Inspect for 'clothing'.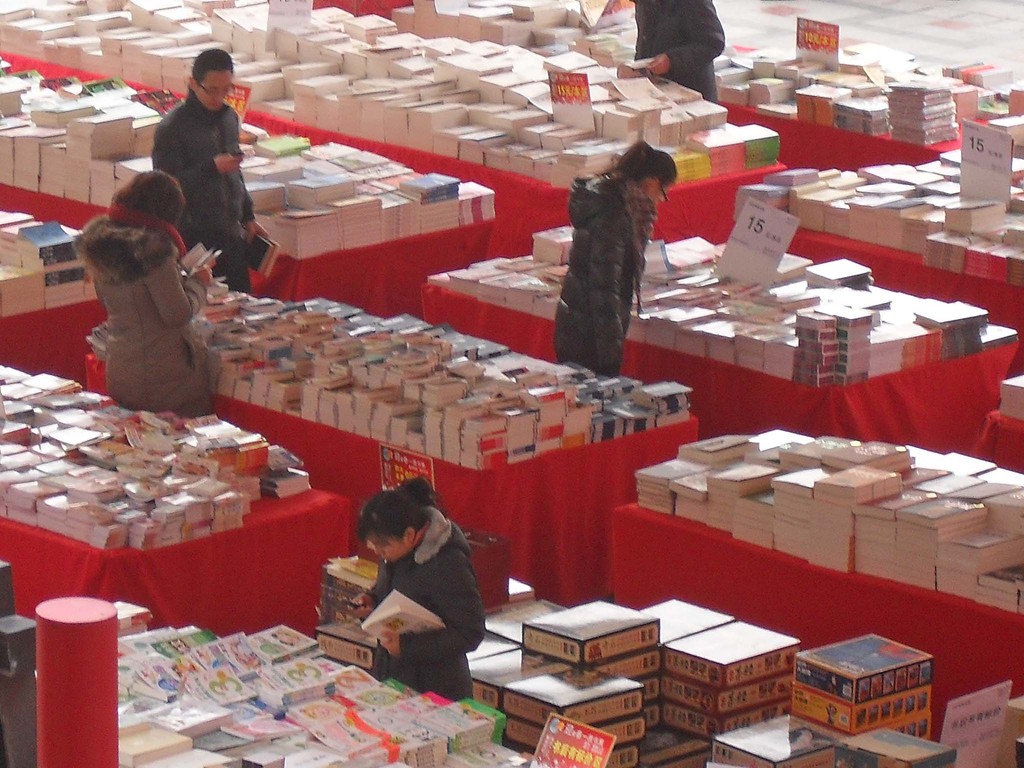
Inspection: Rect(559, 178, 655, 372).
